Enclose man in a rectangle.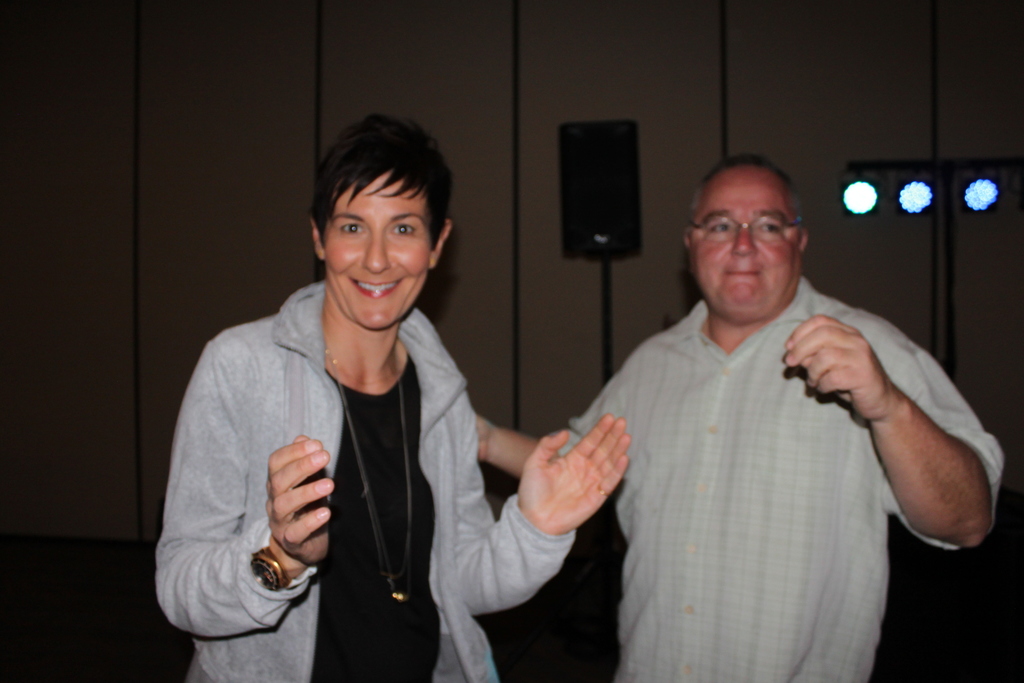
{"left": 477, "top": 154, "right": 1011, "bottom": 682}.
